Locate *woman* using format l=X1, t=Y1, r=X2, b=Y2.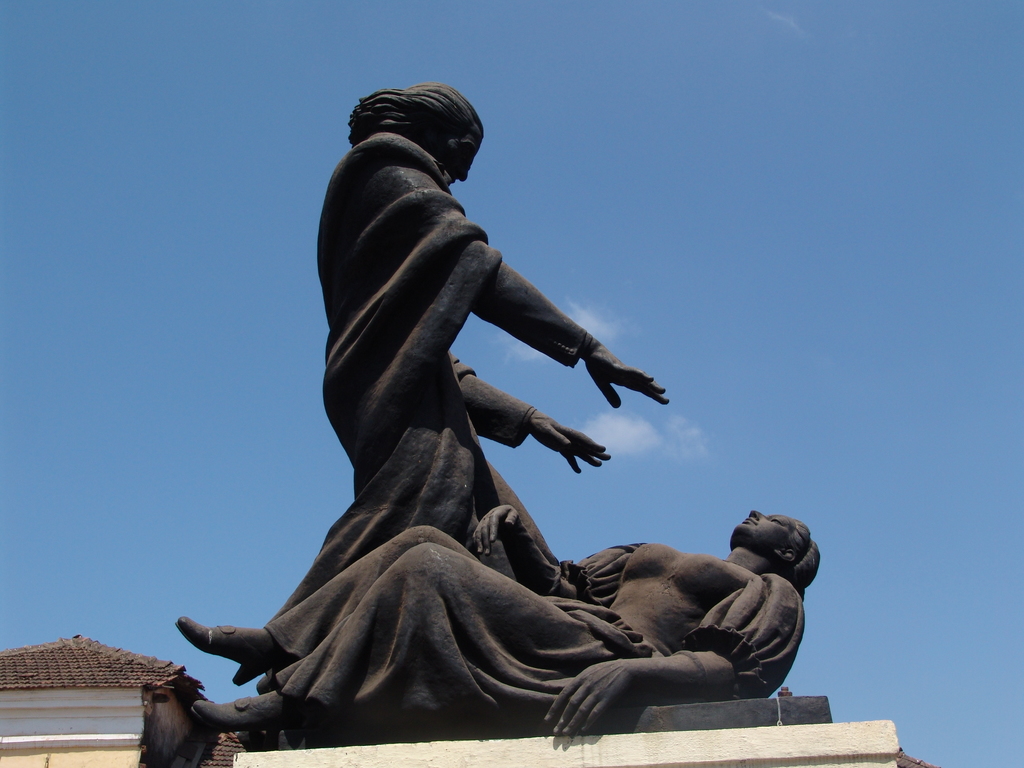
l=175, t=502, r=823, b=740.
